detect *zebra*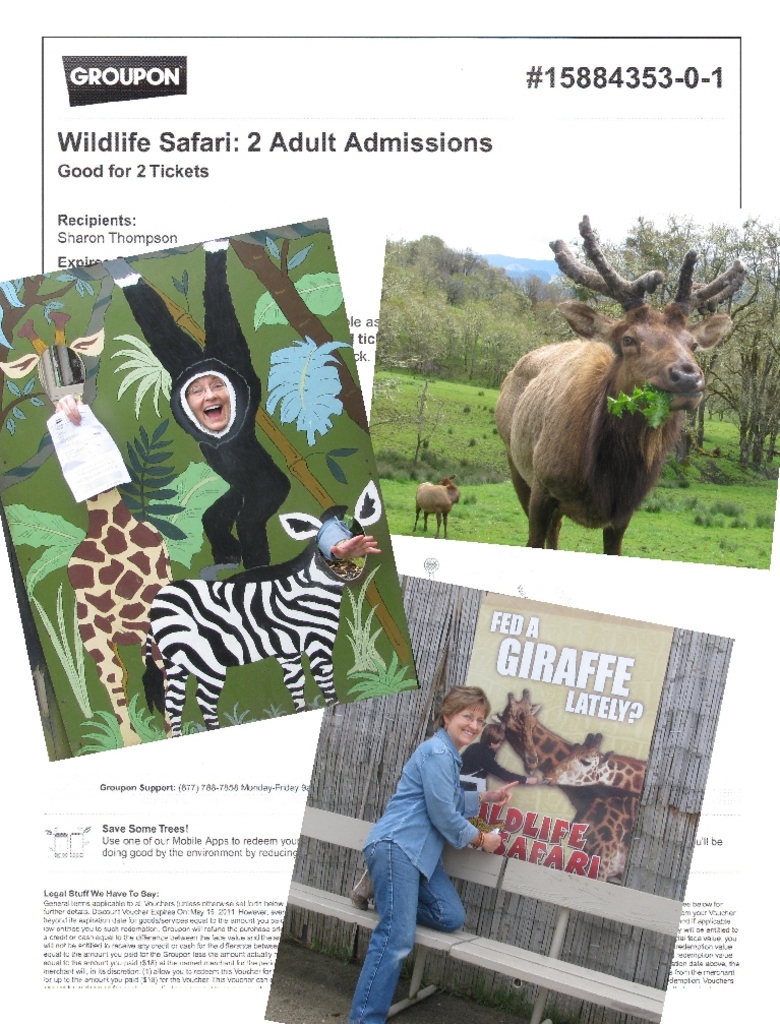
{"x1": 139, "y1": 476, "x2": 375, "y2": 738}
